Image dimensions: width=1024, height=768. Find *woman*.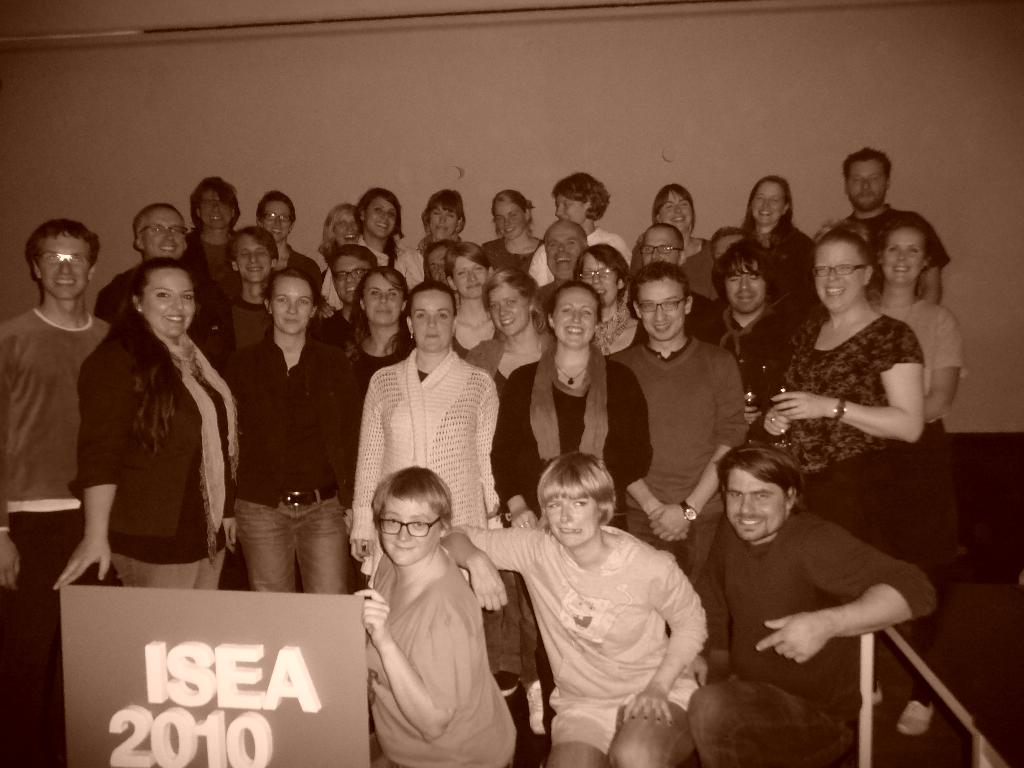
left=350, top=279, right=499, bottom=586.
